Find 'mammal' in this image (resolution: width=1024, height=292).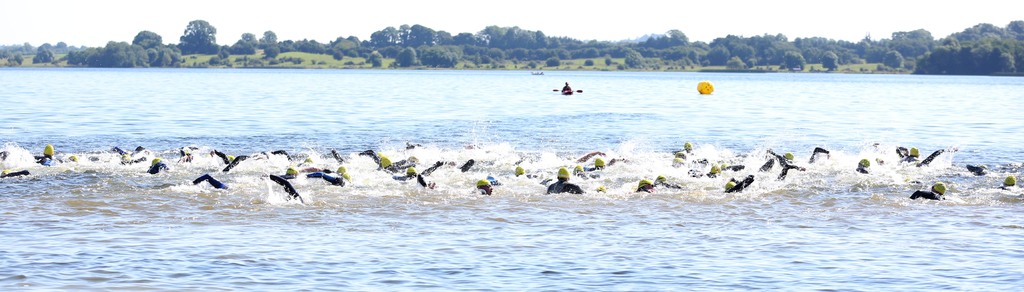
(33, 143, 54, 166).
